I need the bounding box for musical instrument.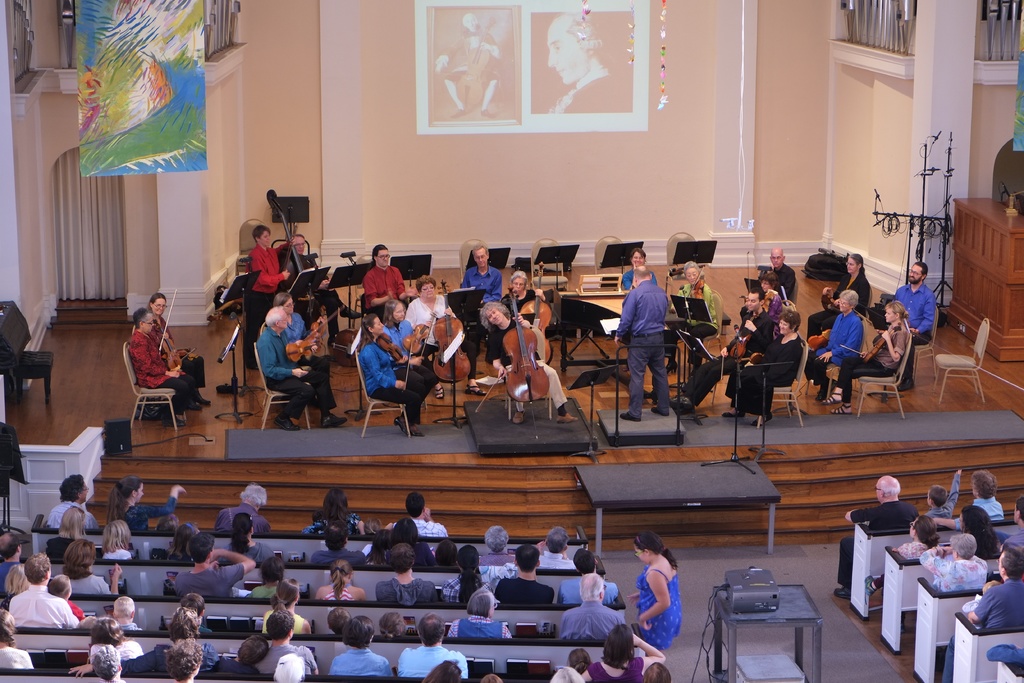
Here it is: select_region(376, 320, 413, 390).
